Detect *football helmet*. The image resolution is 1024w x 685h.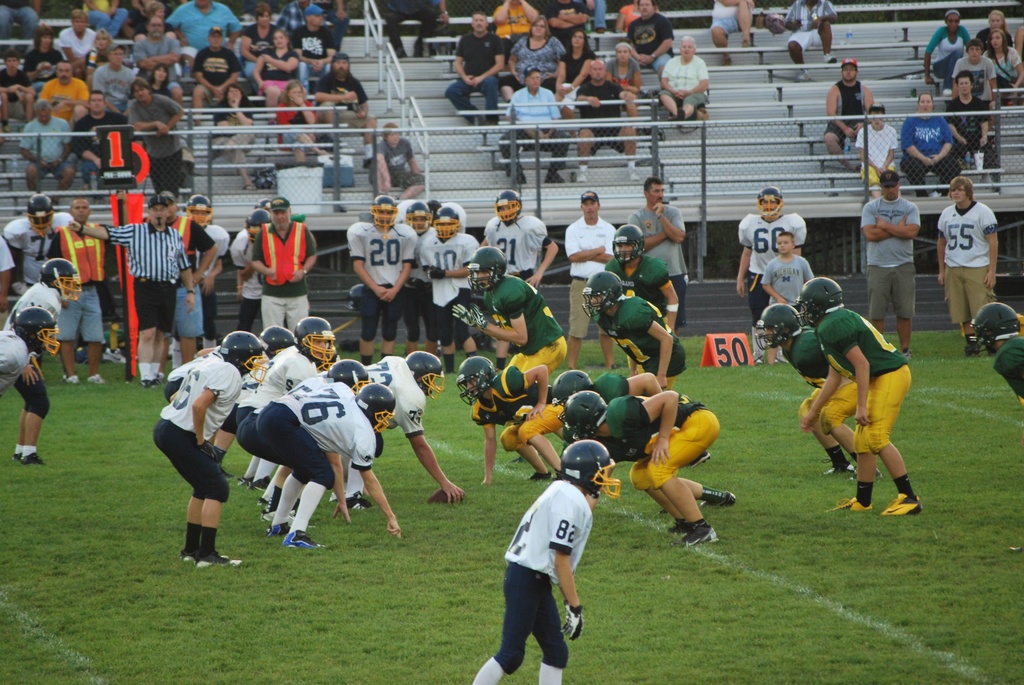
<region>220, 333, 276, 379</region>.
